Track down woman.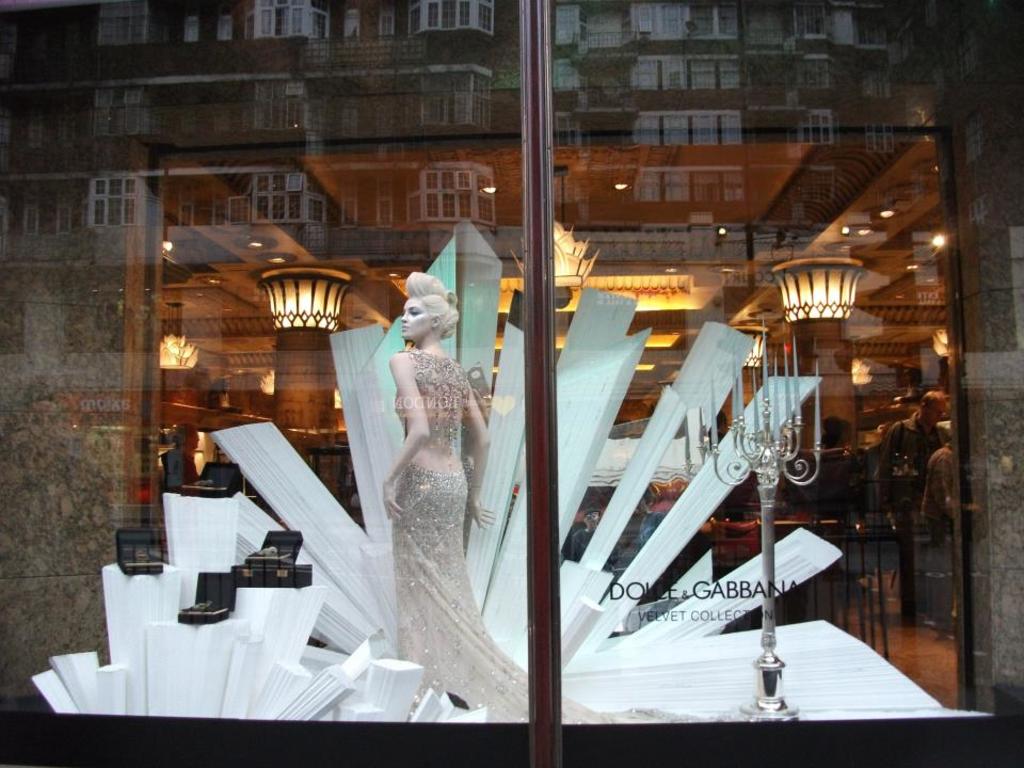
Tracked to {"x1": 318, "y1": 281, "x2": 522, "y2": 707}.
